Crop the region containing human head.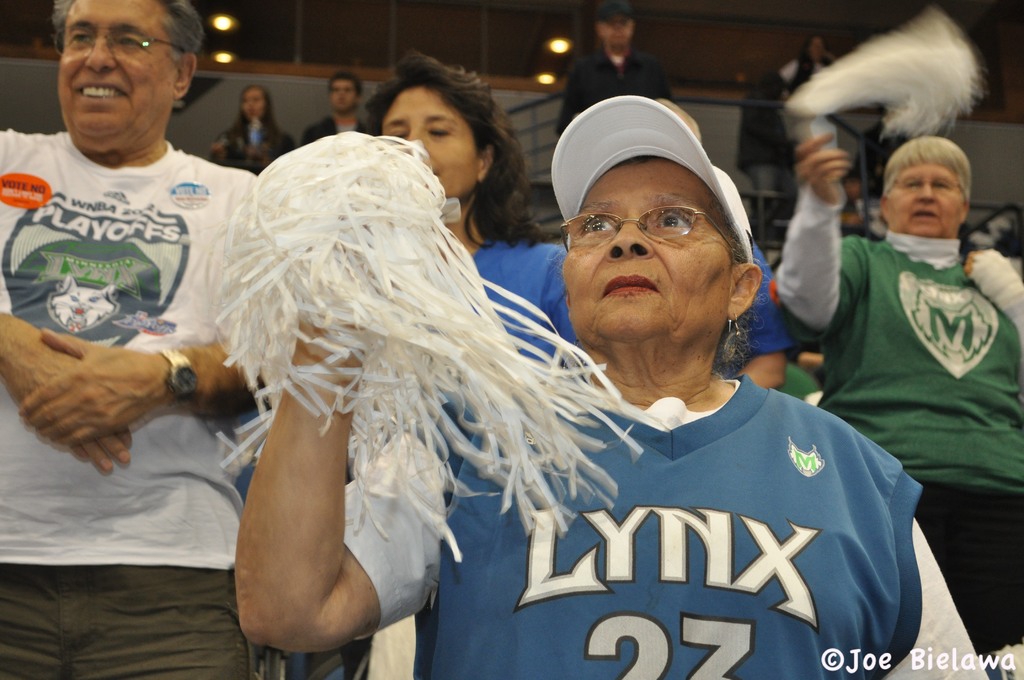
Crop region: (x1=801, y1=33, x2=826, y2=67).
